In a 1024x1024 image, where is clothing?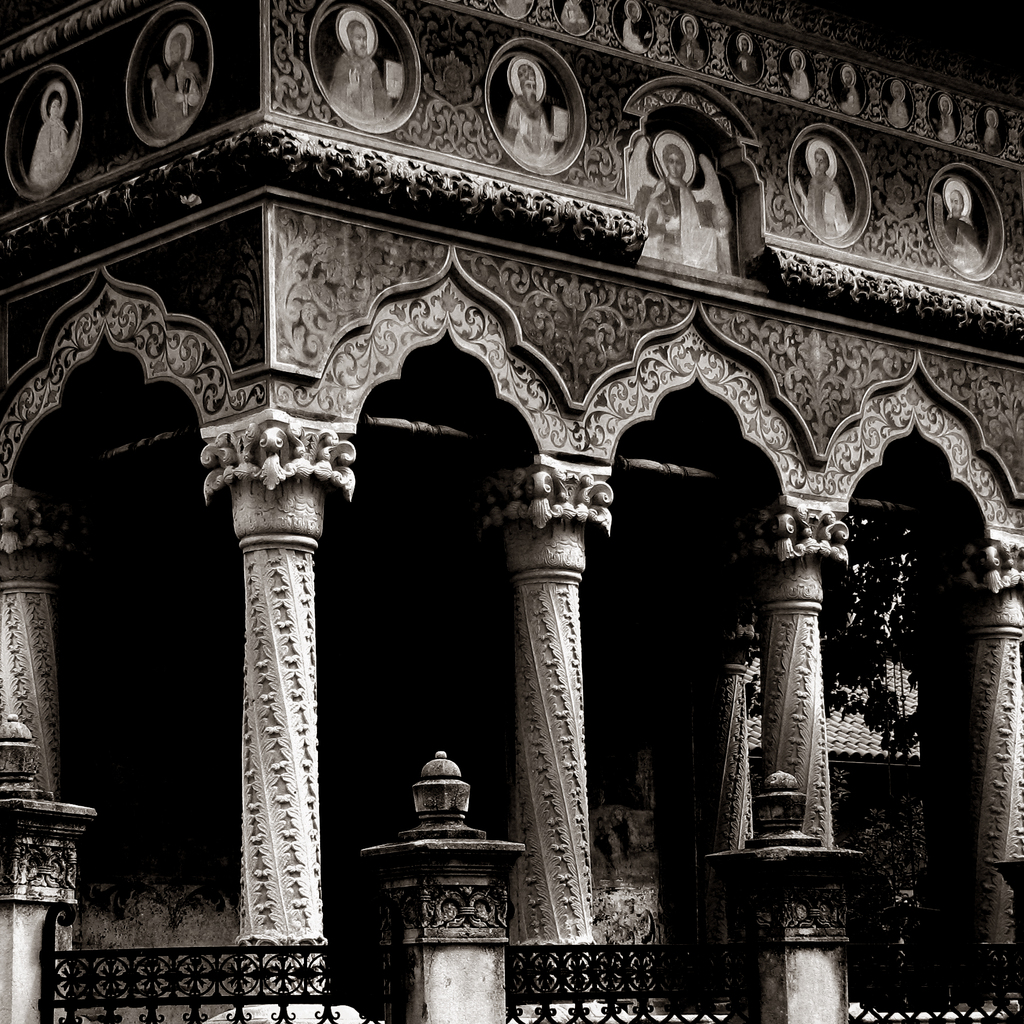
330/51/390/121.
